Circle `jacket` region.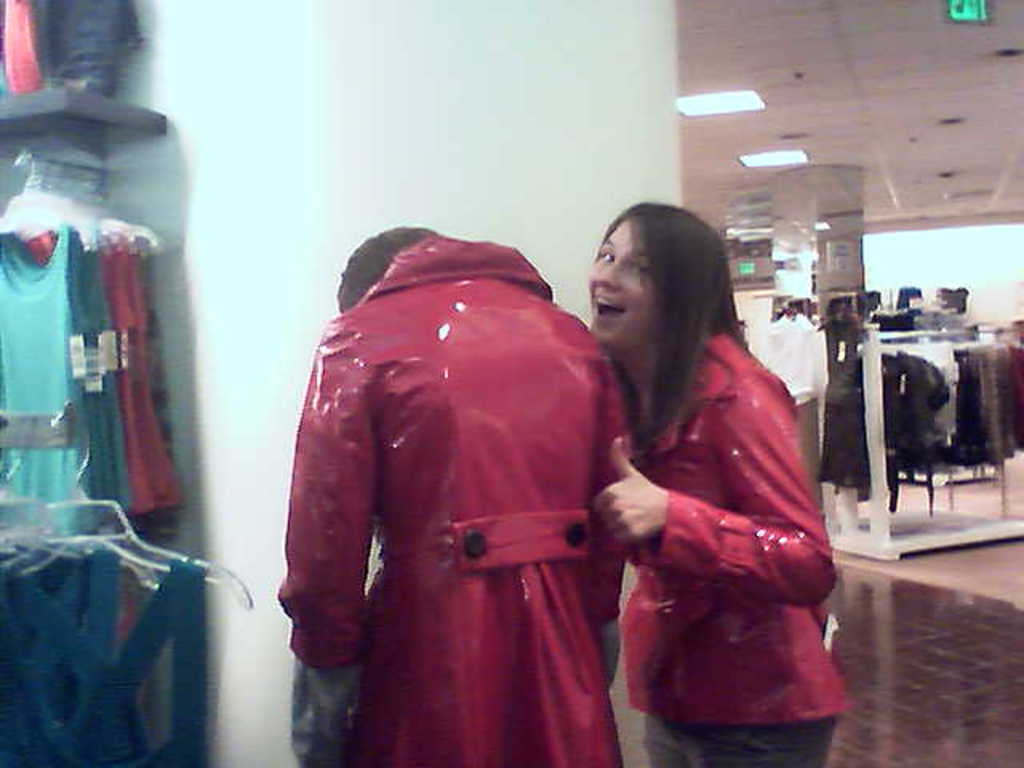
Region: Rect(598, 330, 856, 730).
